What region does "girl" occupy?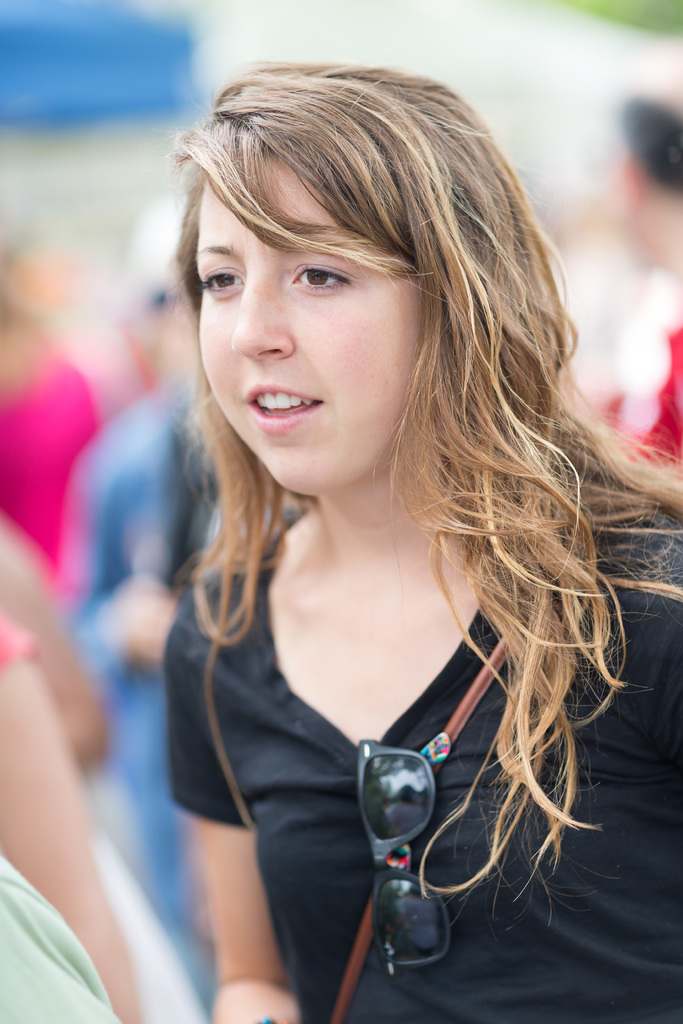
167 64 682 1023.
